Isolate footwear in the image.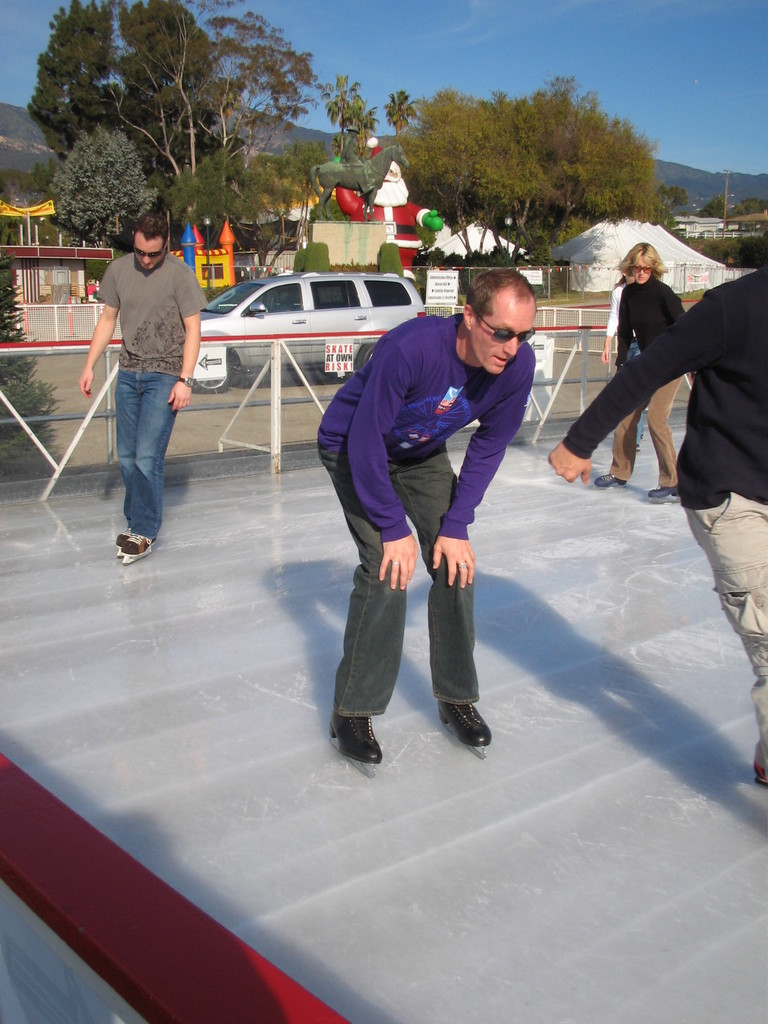
Isolated region: <bbox>324, 713, 382, 769</bbox>.
